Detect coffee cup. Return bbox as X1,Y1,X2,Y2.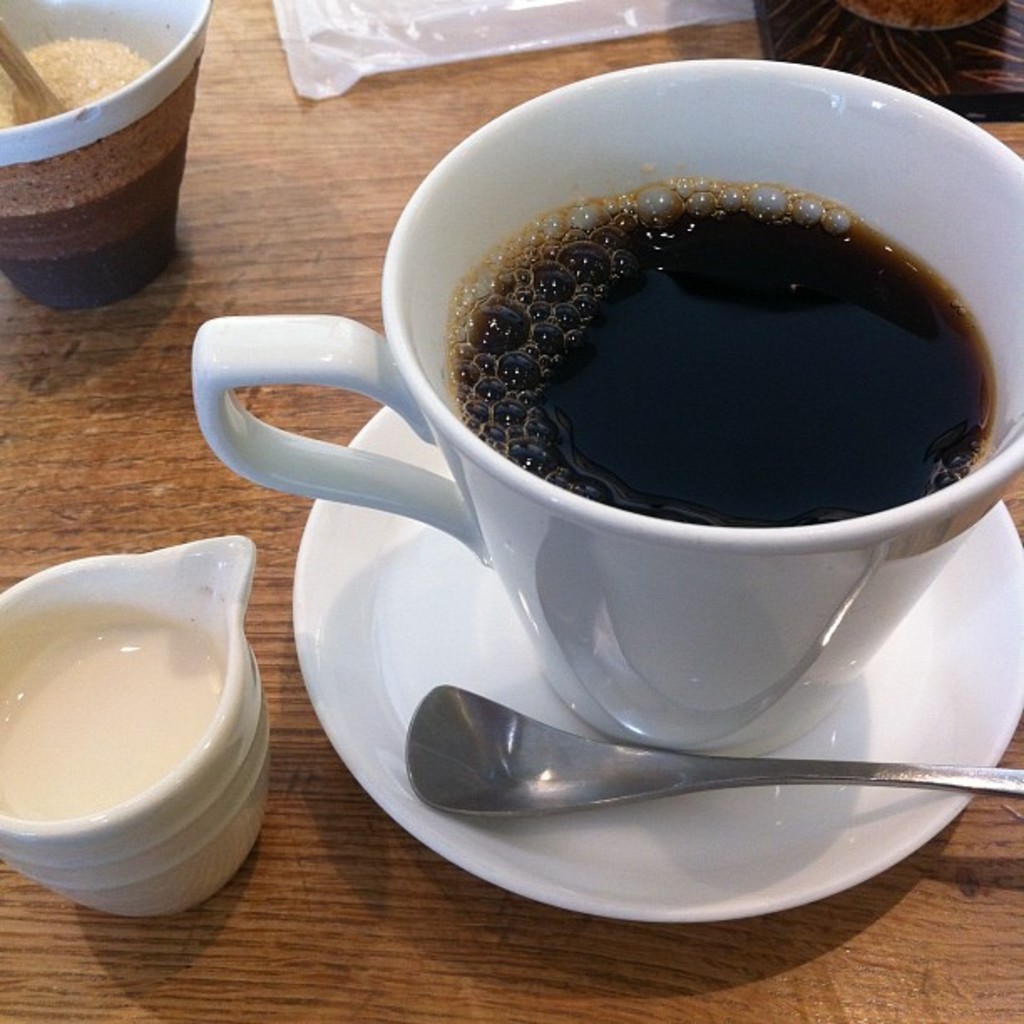
191,54,1022,765.
